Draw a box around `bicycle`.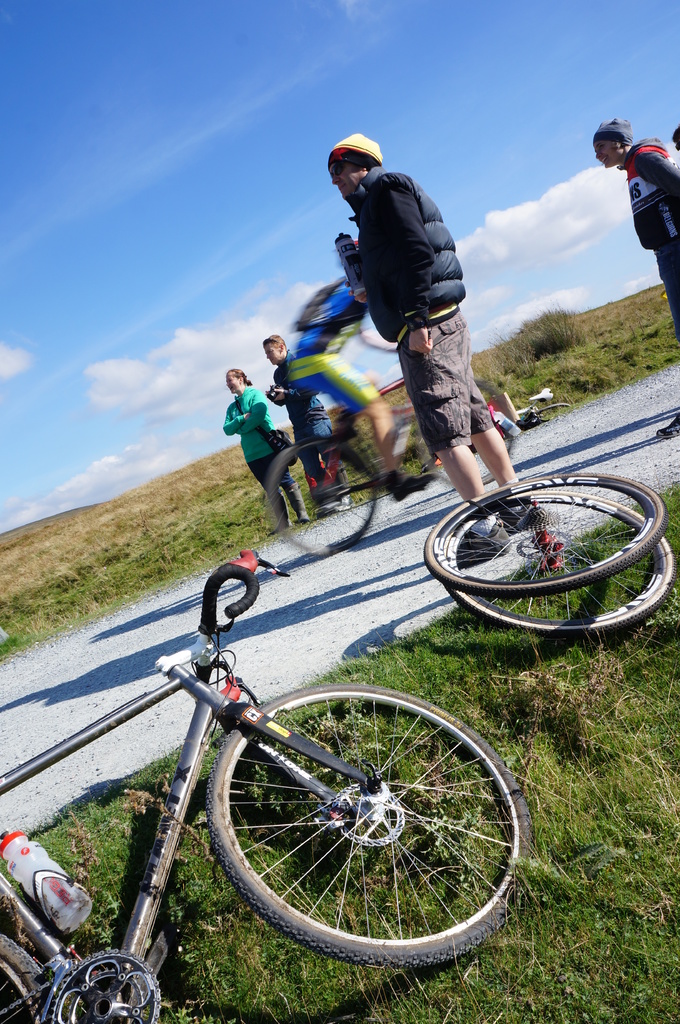
{"left": 0, "top": 548, "right": 530, "bottom": 1017}.
